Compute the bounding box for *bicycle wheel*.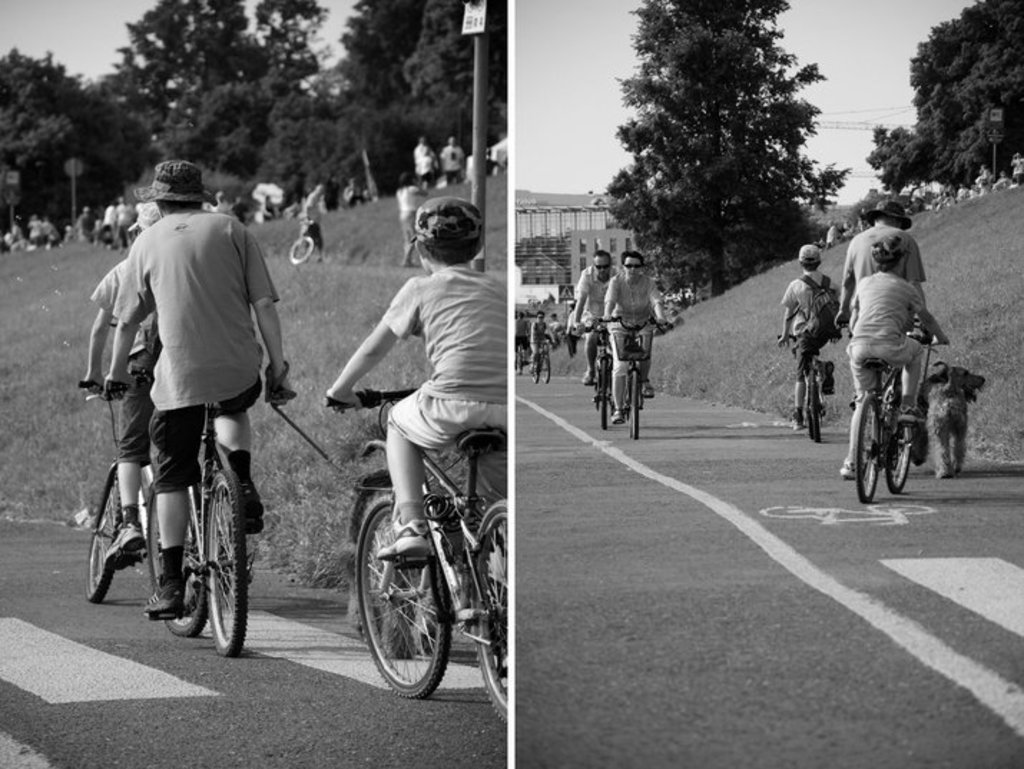
bbox=[206, 468, 255, 657].
